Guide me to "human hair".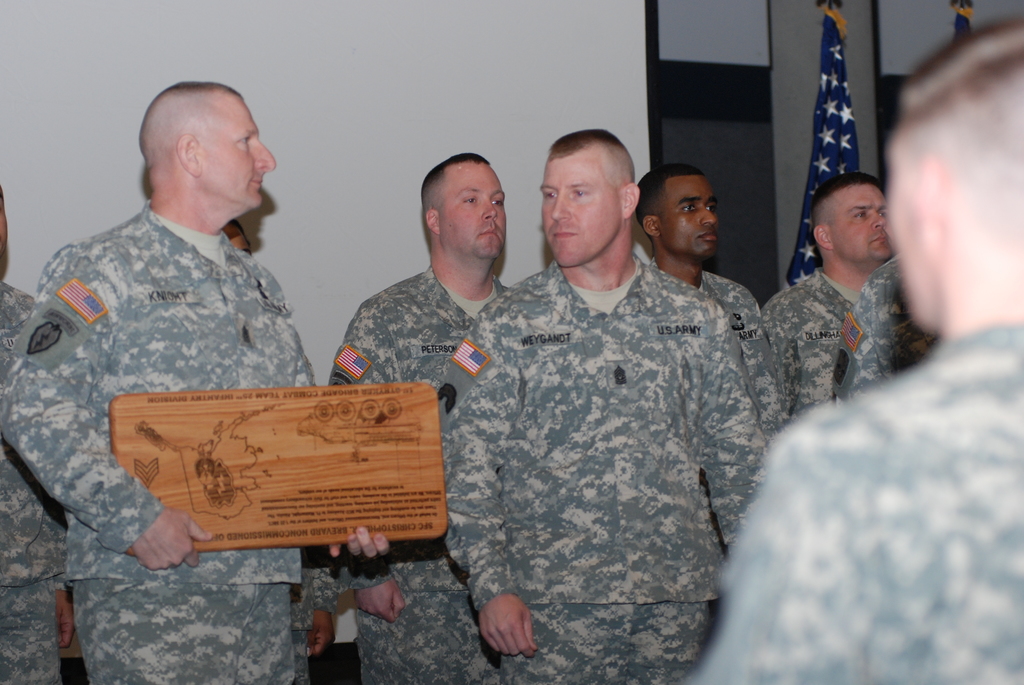
Guidance: 813/172/890/232.
